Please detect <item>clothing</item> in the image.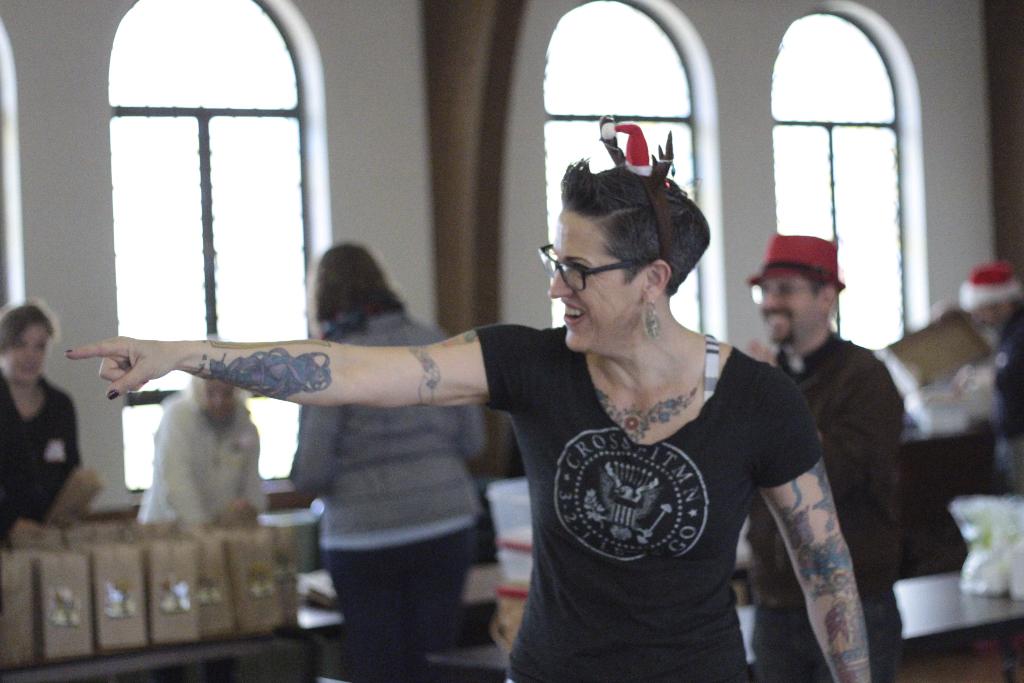
0:369:97:547.
